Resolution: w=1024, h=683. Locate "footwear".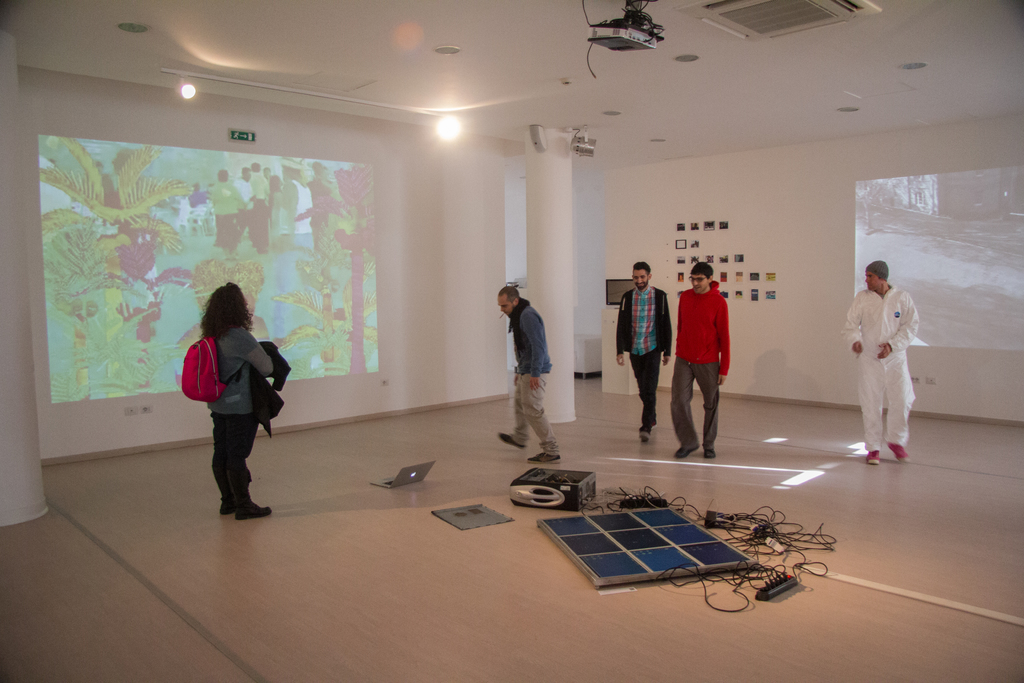
[left=701, top=445, right=714, bottom=456].
